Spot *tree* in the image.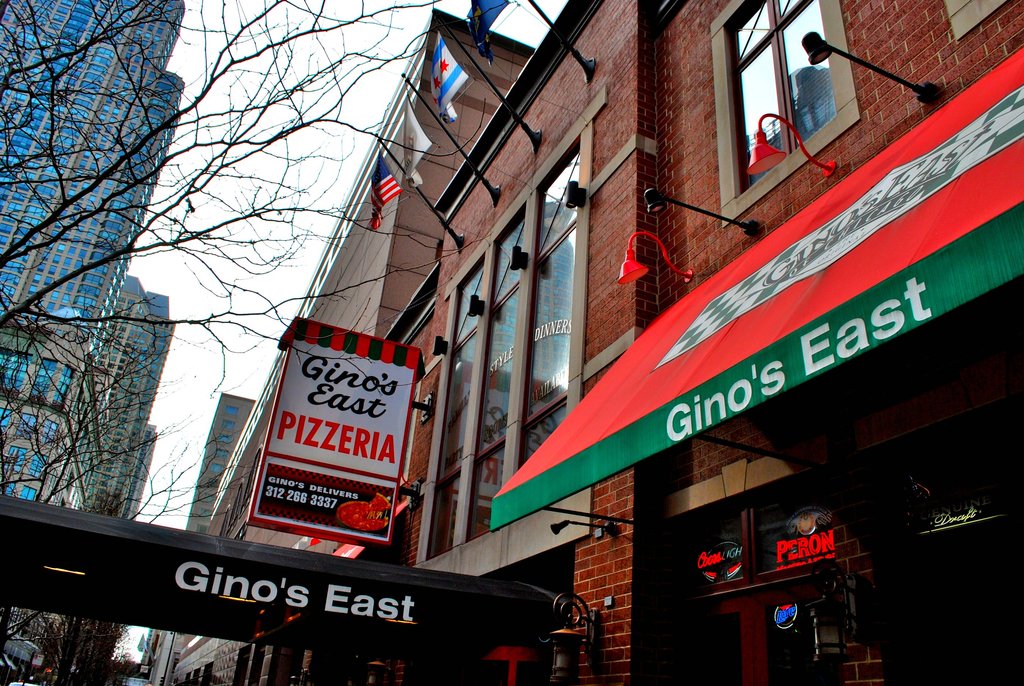
*tree* found at 122/466/230/684.
